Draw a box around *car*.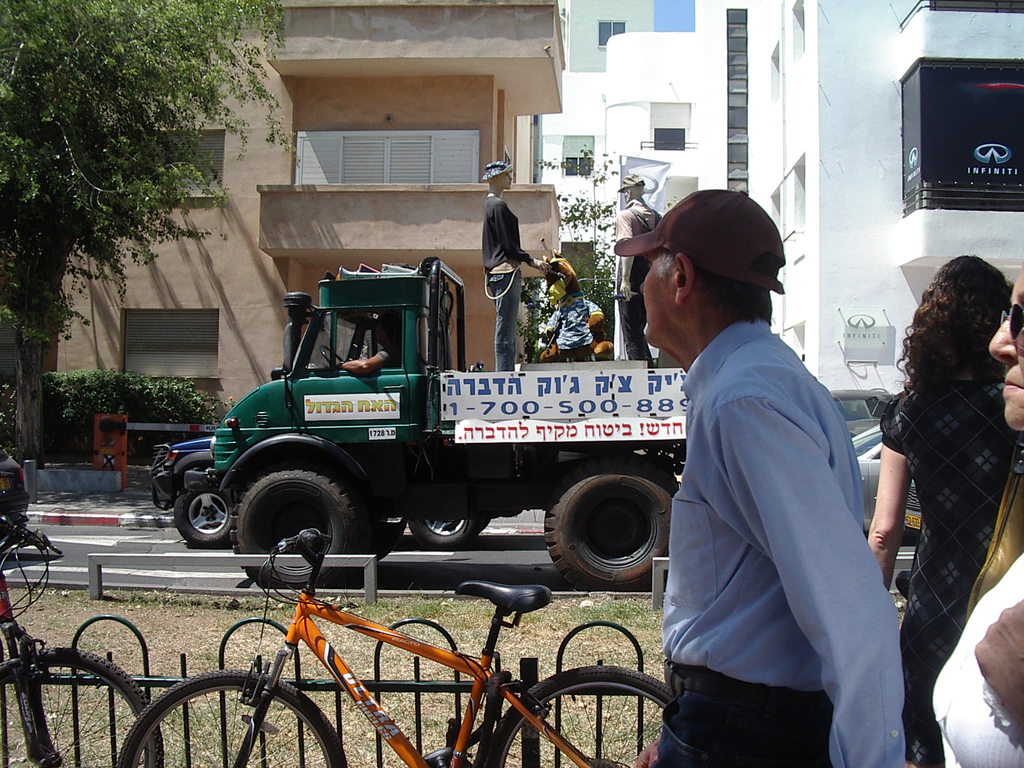
detection(150, 438, 497, 557).
